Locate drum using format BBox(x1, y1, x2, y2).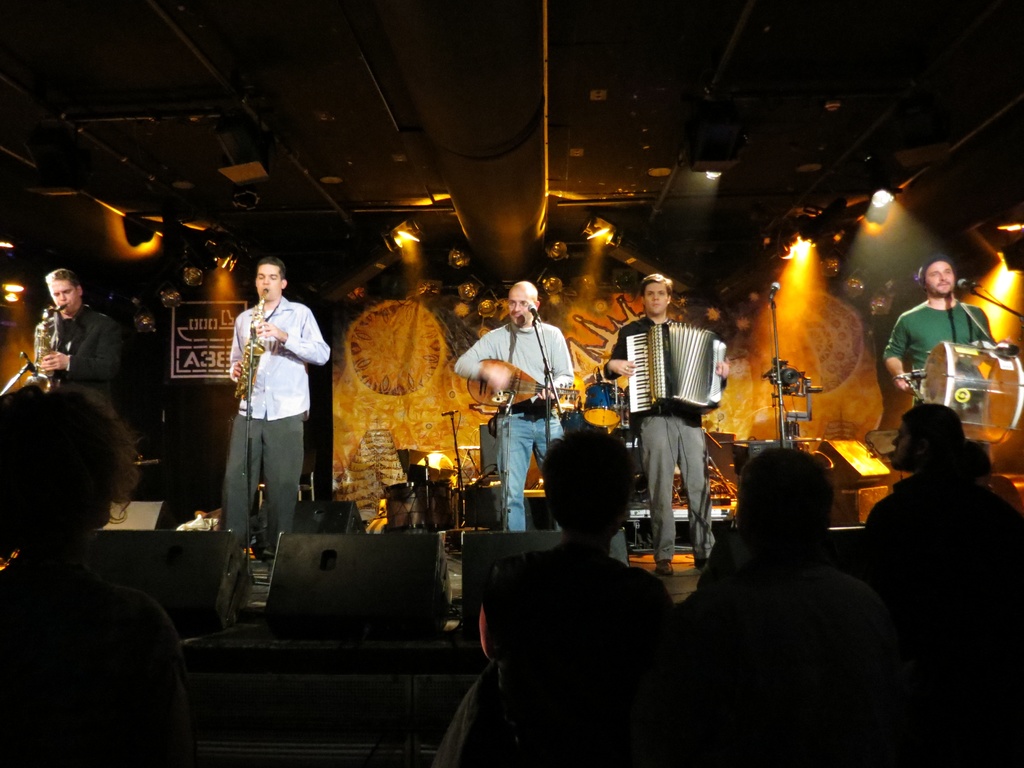
BBox(616, 429, 671, 499).
